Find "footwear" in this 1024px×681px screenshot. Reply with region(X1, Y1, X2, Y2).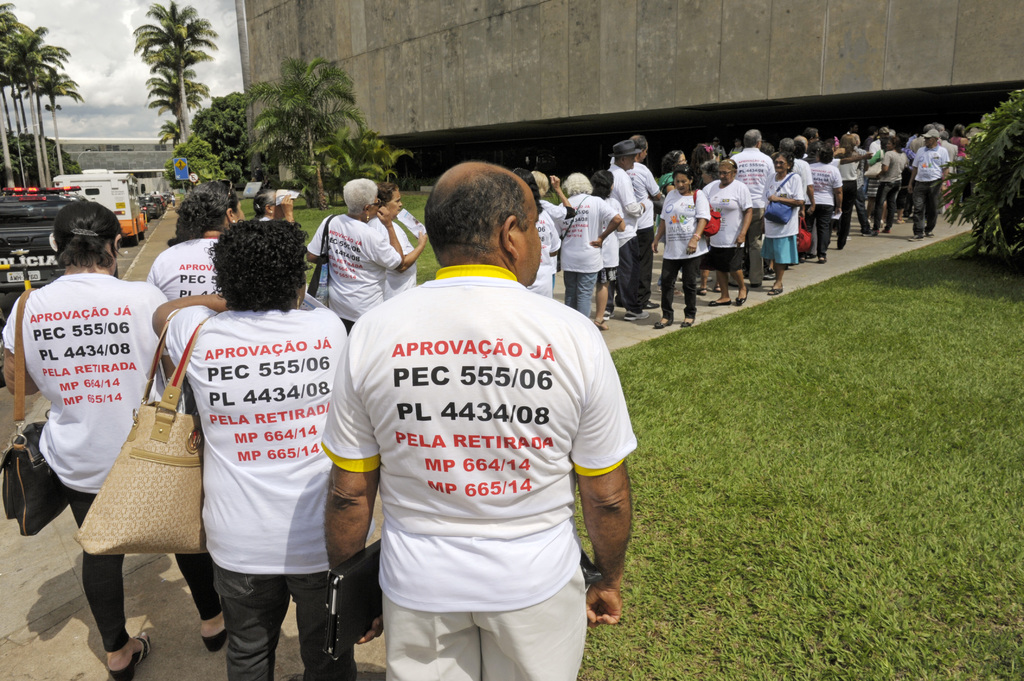
region(906, 230, 925, 242).
